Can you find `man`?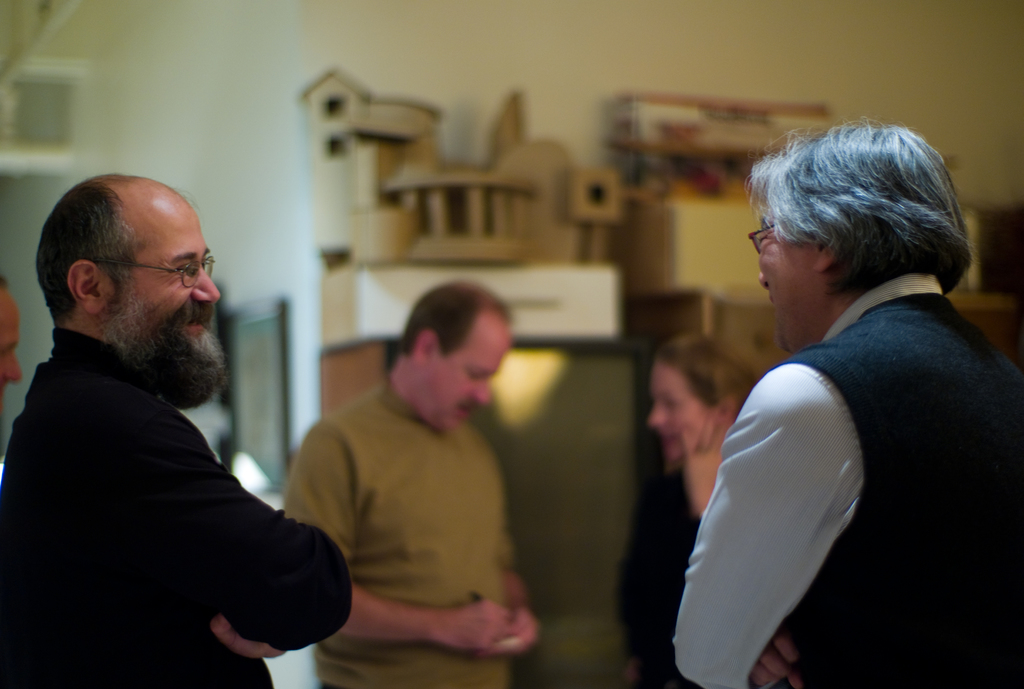
Yes, bounding box: <bbox>0, 186, 326, 688</bbox>.
